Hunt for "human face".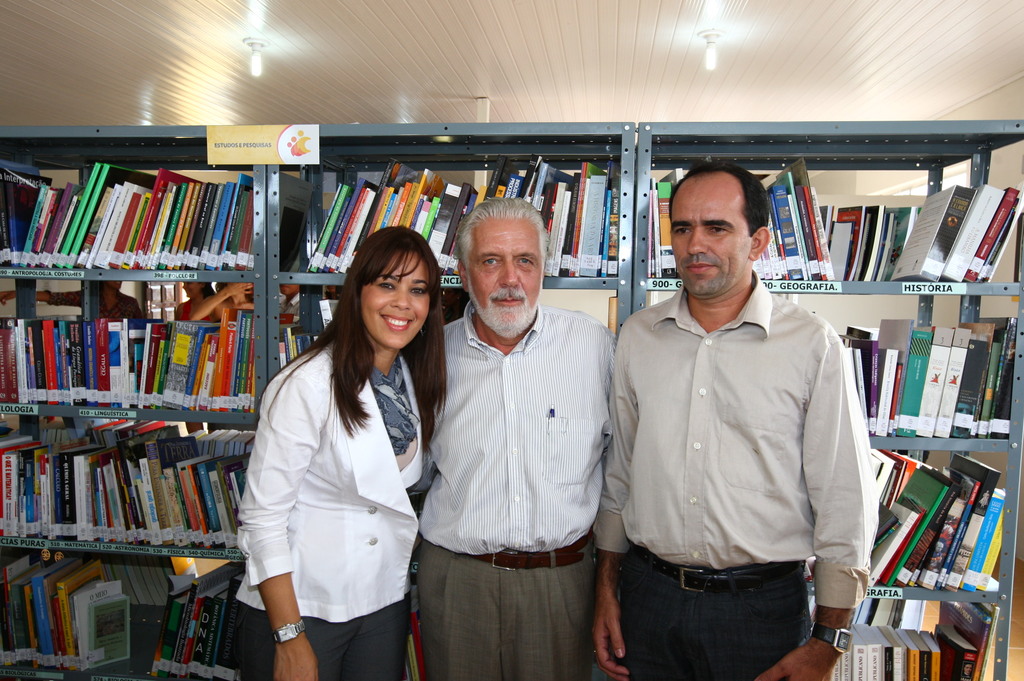
Hunted down at (x1=108, y1=281, x2=122, y2=291).
